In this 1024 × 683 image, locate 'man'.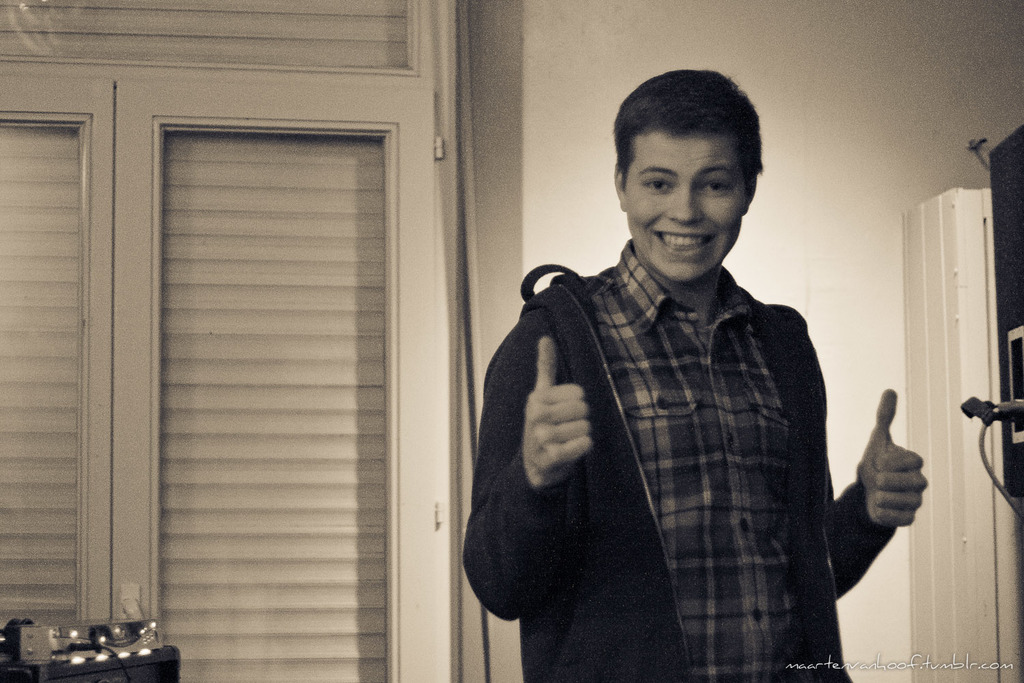
Bounding box: detection(461, 68, 930, 682).
